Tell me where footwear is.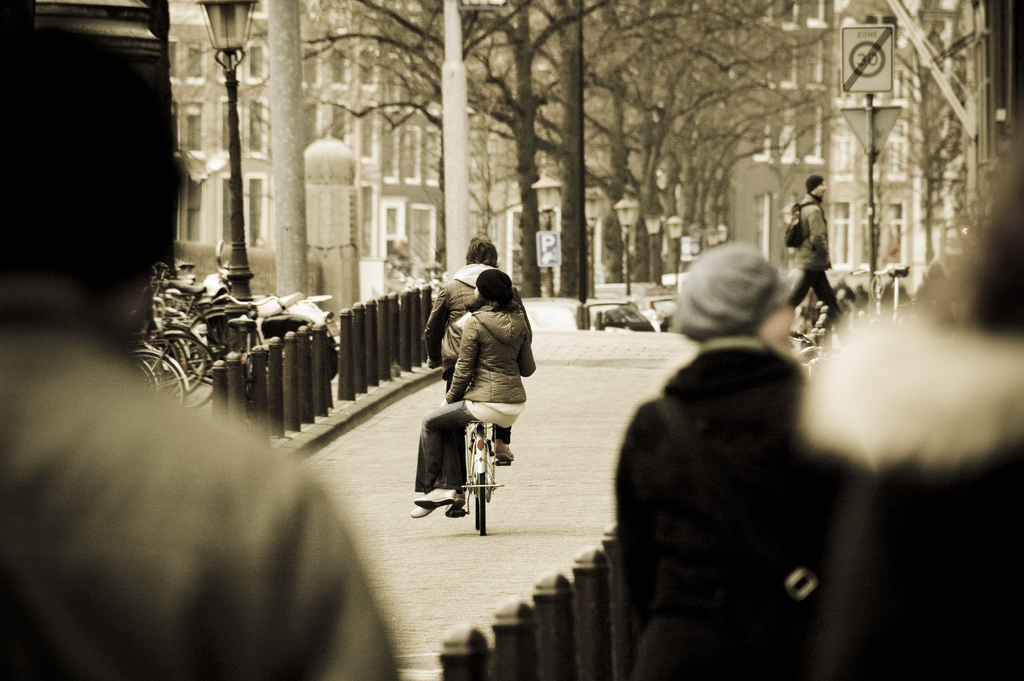
footwear is at select_region(496, 439, 515, 462).
